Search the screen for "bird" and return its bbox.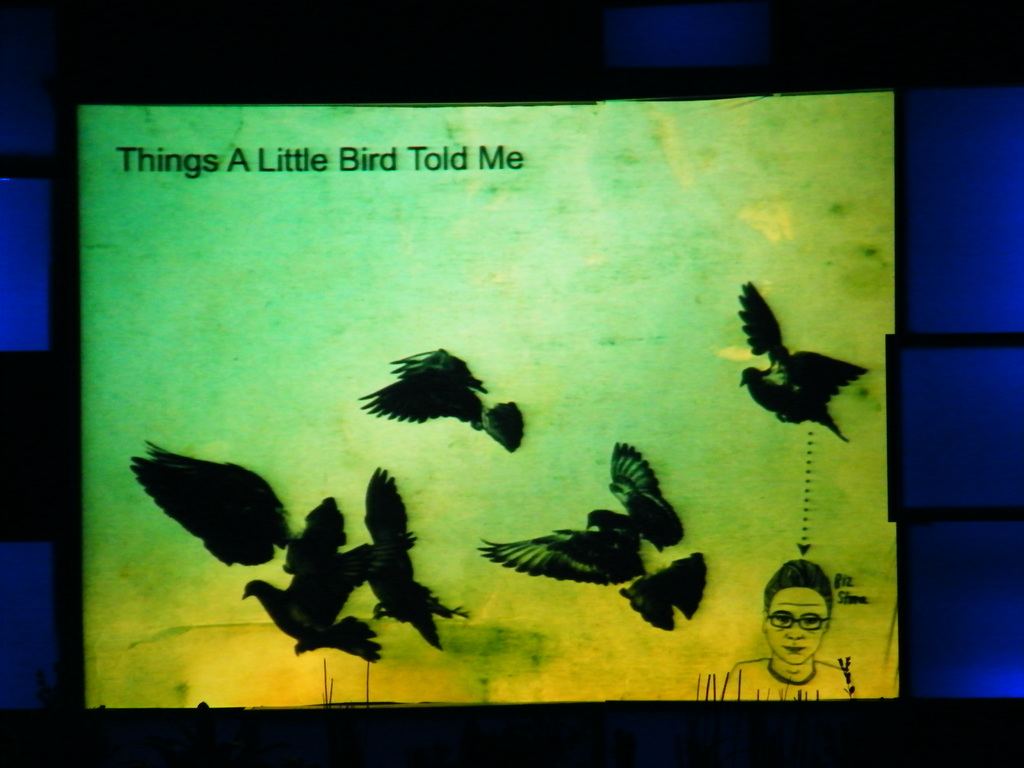
Found: (292, 496, 355, 579).
